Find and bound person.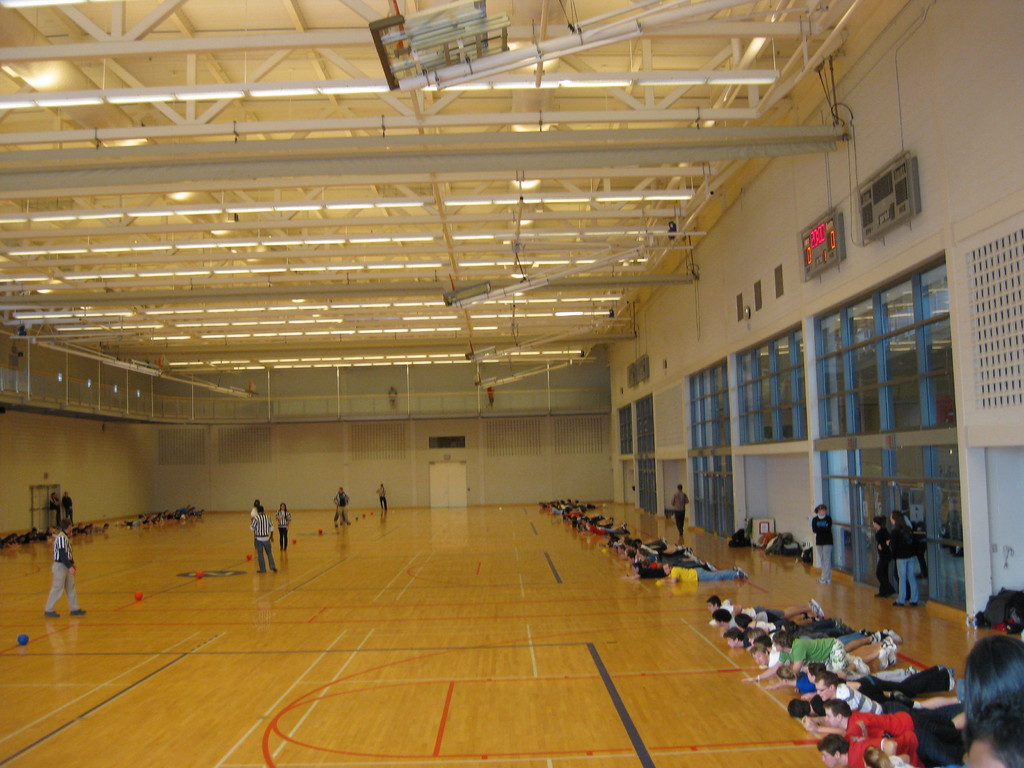
Bound: detection(334, 490, 345, 522).
